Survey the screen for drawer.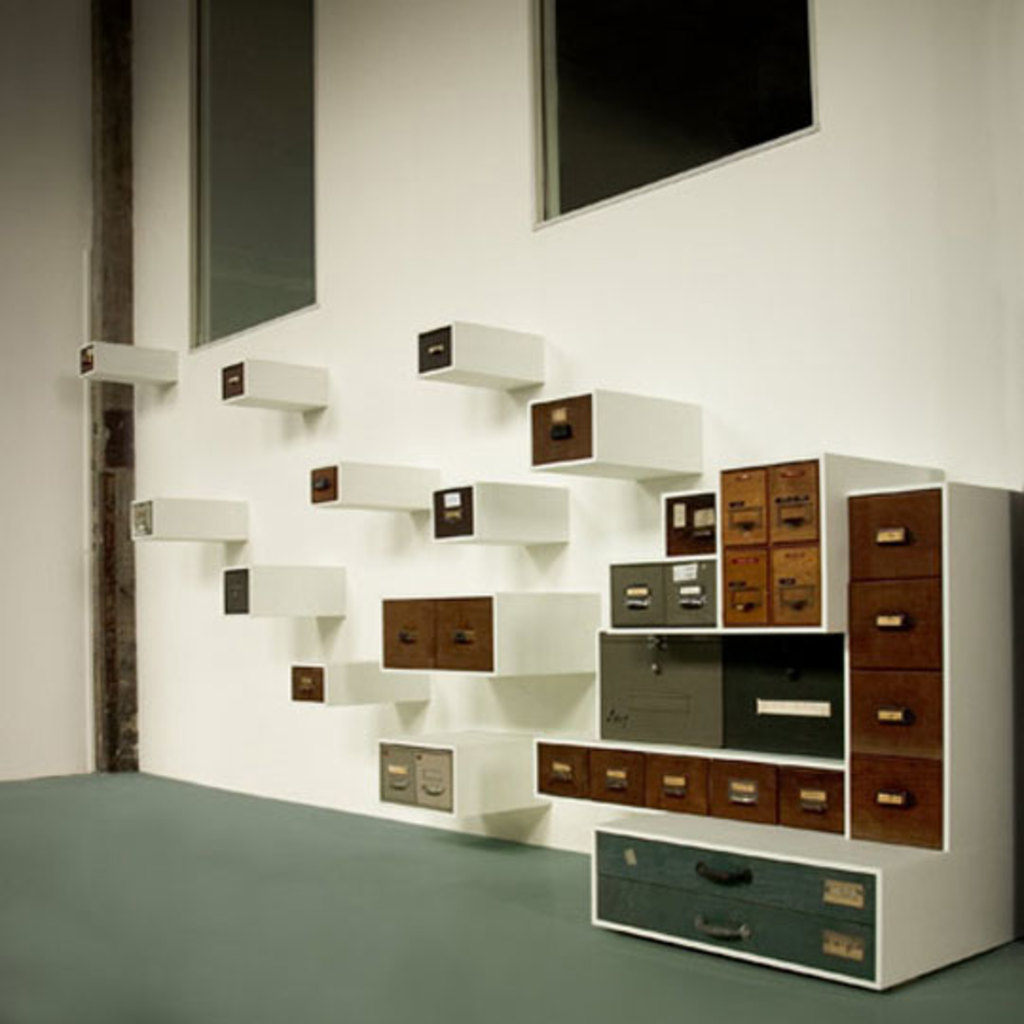
Survey found: (x1=667, y1=556, x2=717, y2=626).
